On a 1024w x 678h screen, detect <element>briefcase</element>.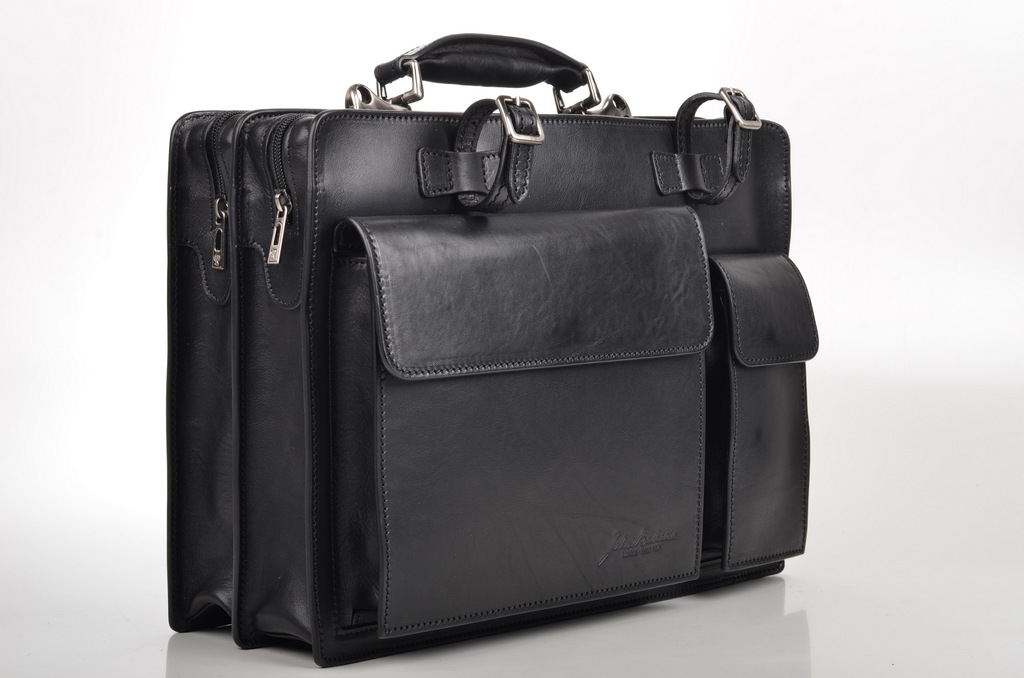
(left=168, top=32, right=821, bottom=665).
